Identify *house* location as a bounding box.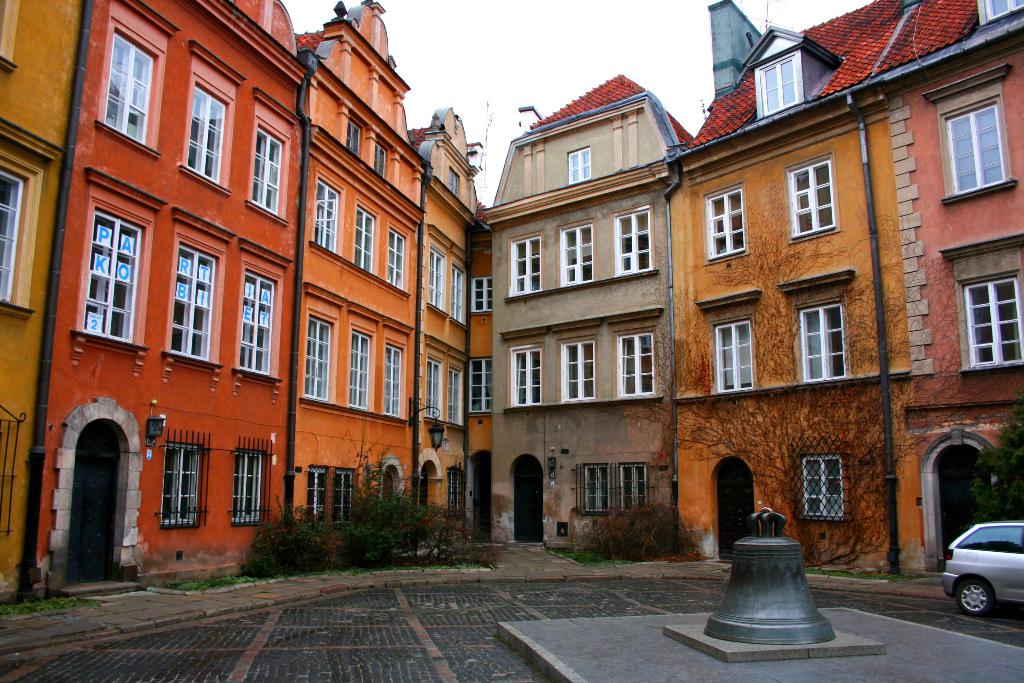
<bbox>303, 0, 438, 563</bbox>.
